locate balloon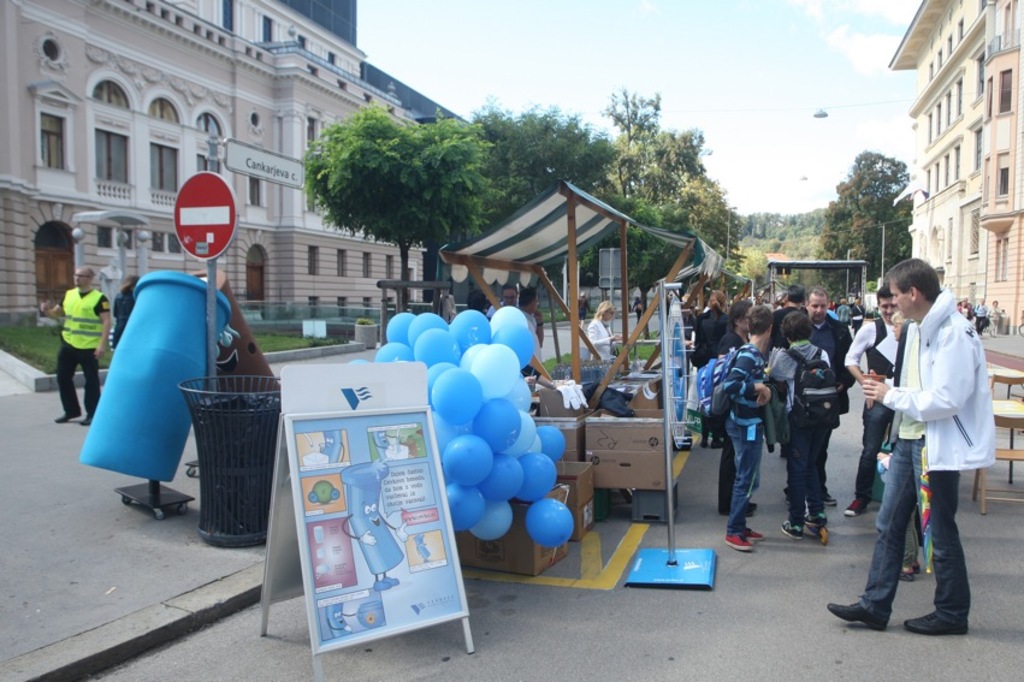
box=[468, 500, 513, 538]
